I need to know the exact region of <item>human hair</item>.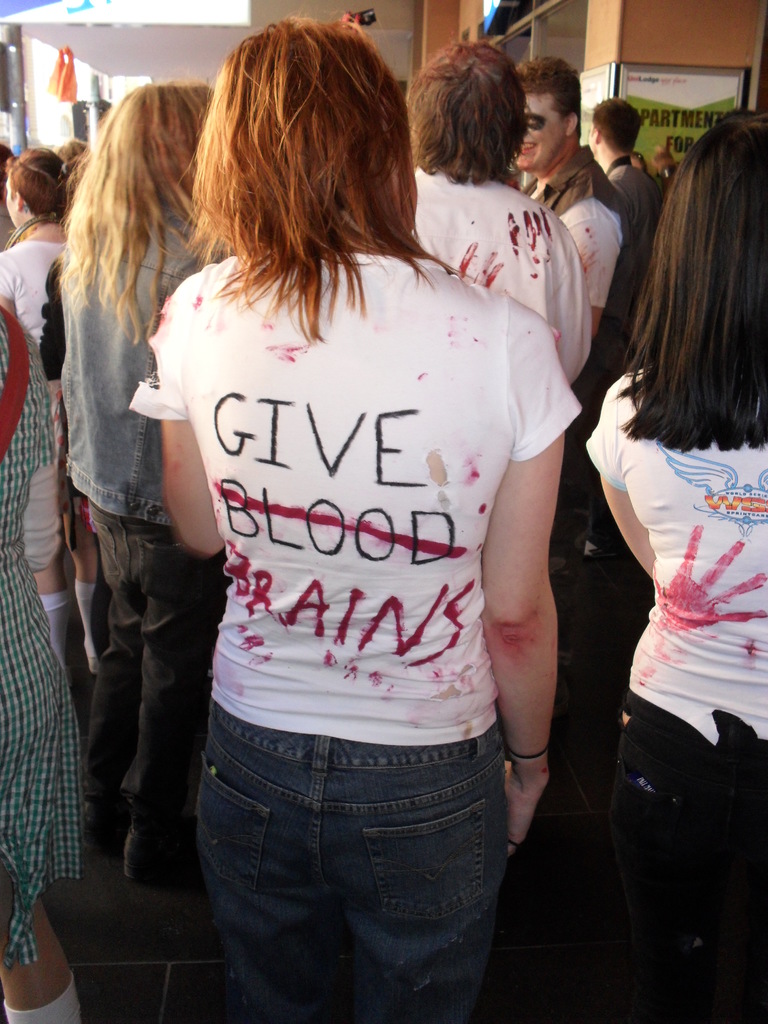
Region: select_region(589, 92, 646, 154).
